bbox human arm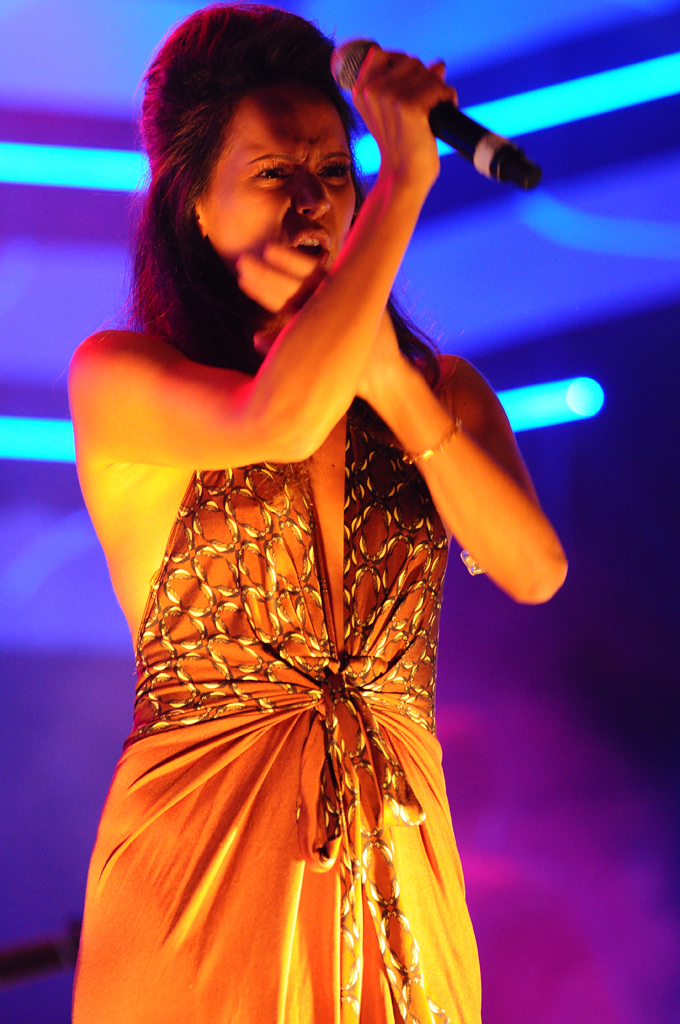
bbox(87, 43, 467, 472)
